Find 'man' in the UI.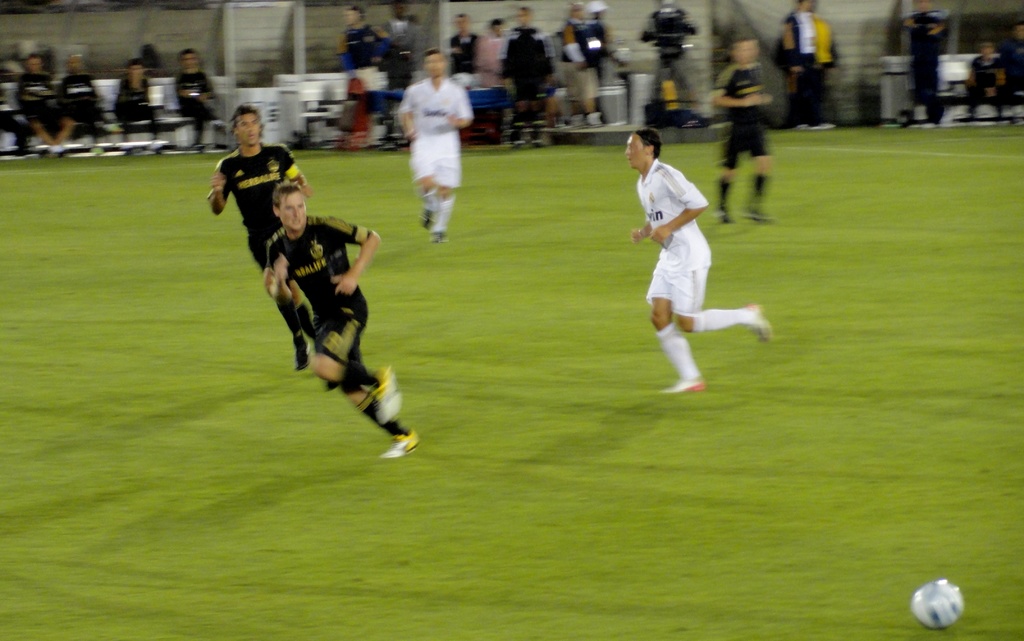
UI element at crop(618, 94, 759, 419).
